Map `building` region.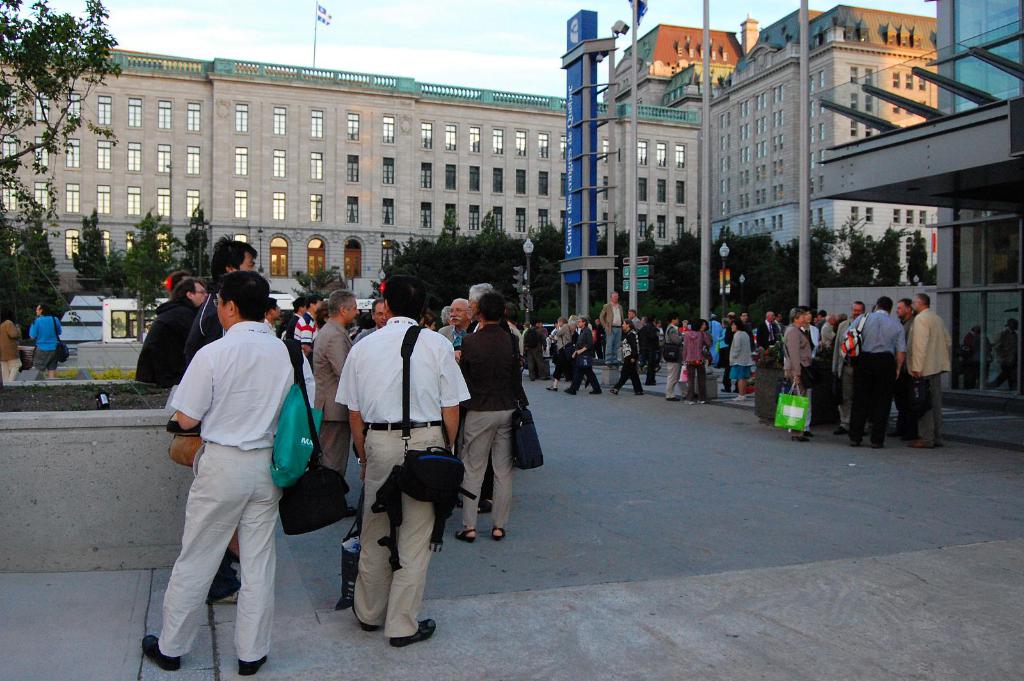
Mapped to locate(689, 1, 940, 292).
